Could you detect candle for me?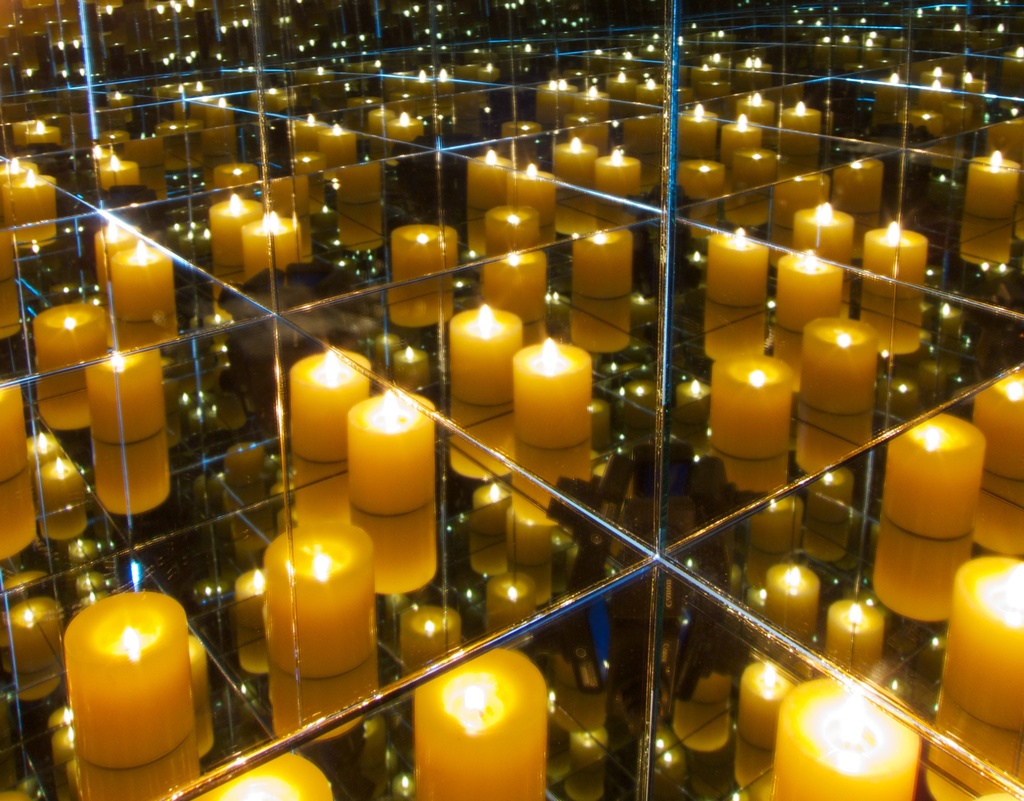
Detection result: bbox=[211, 163, 252, 199].
